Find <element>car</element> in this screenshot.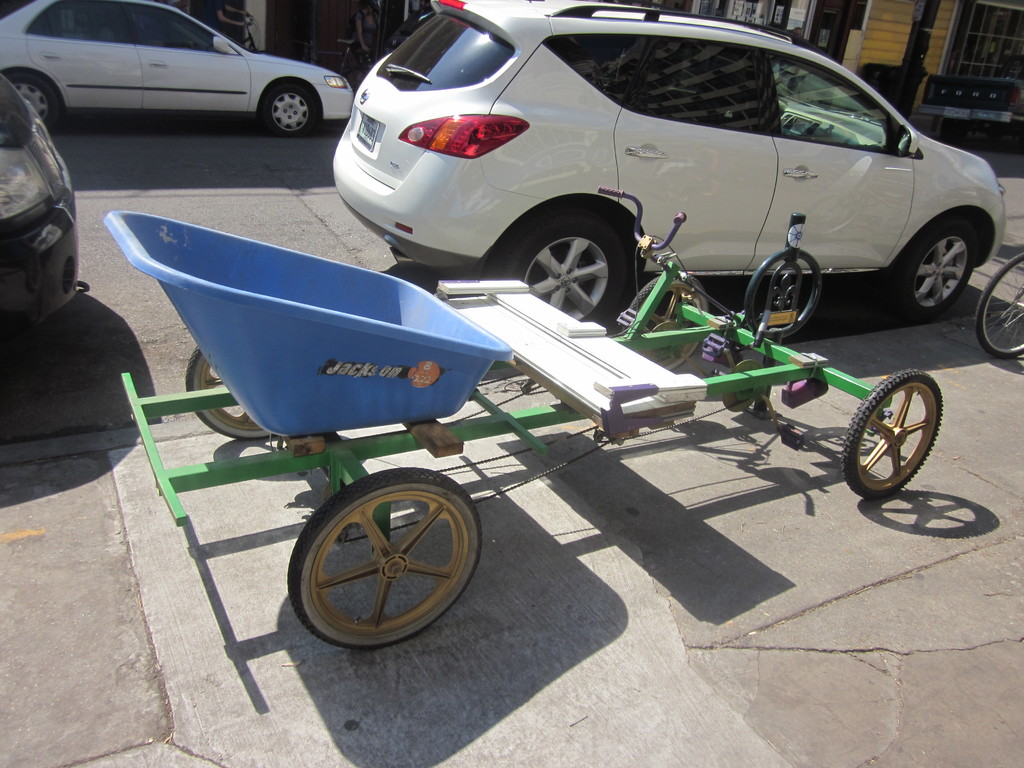
The bounding box for <element>car</element> is locate(0, 0, 355, 138).
